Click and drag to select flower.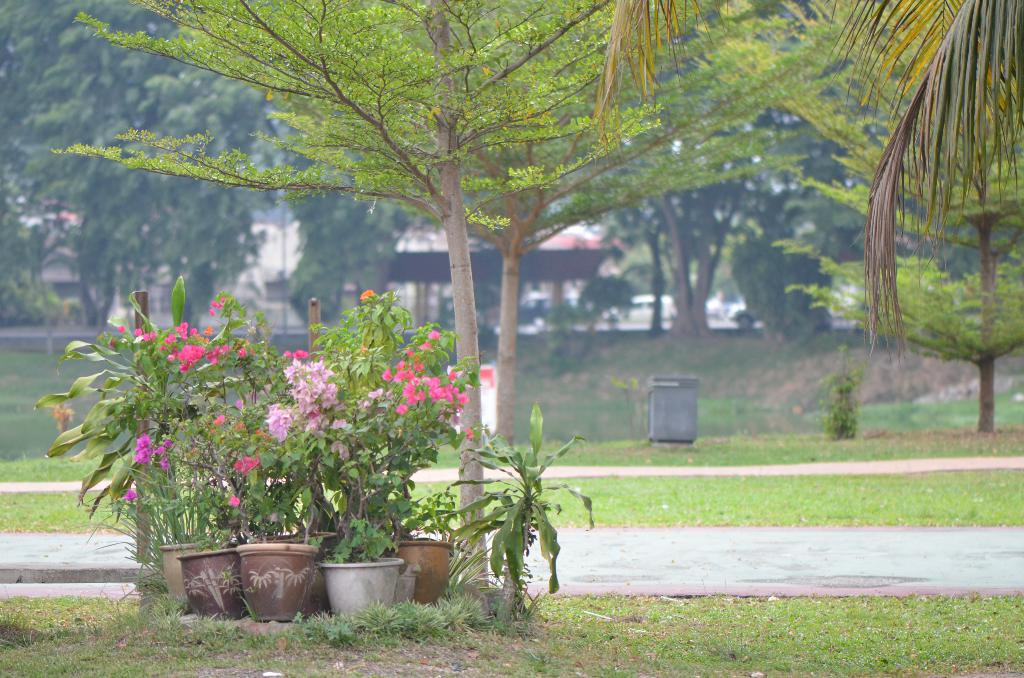
Selection: detection(292, 348, 307, 360).
